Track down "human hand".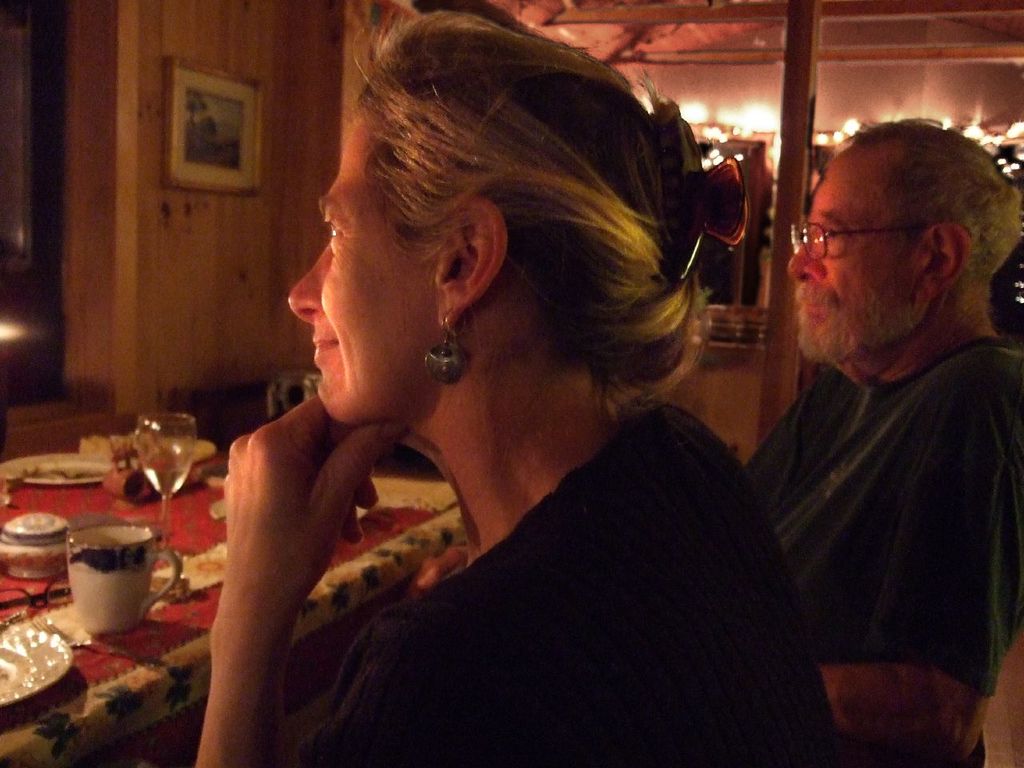
Tracked to detection(412, 546, 470, 598).
